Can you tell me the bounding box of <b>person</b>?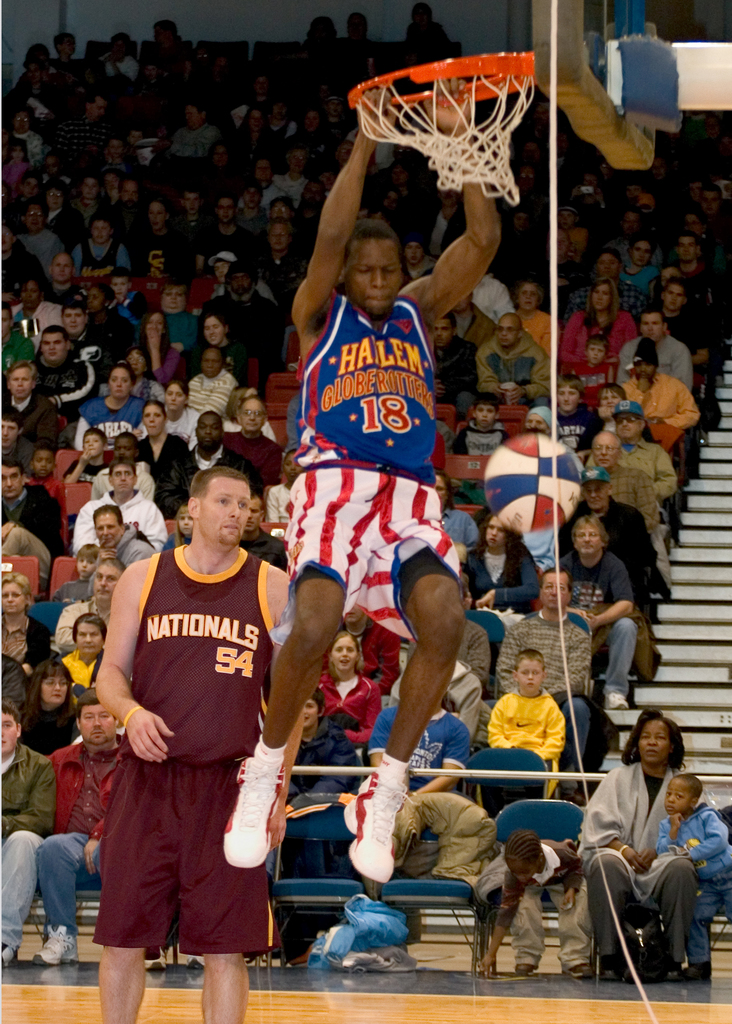
BBox(0, 296, 35, 366).
